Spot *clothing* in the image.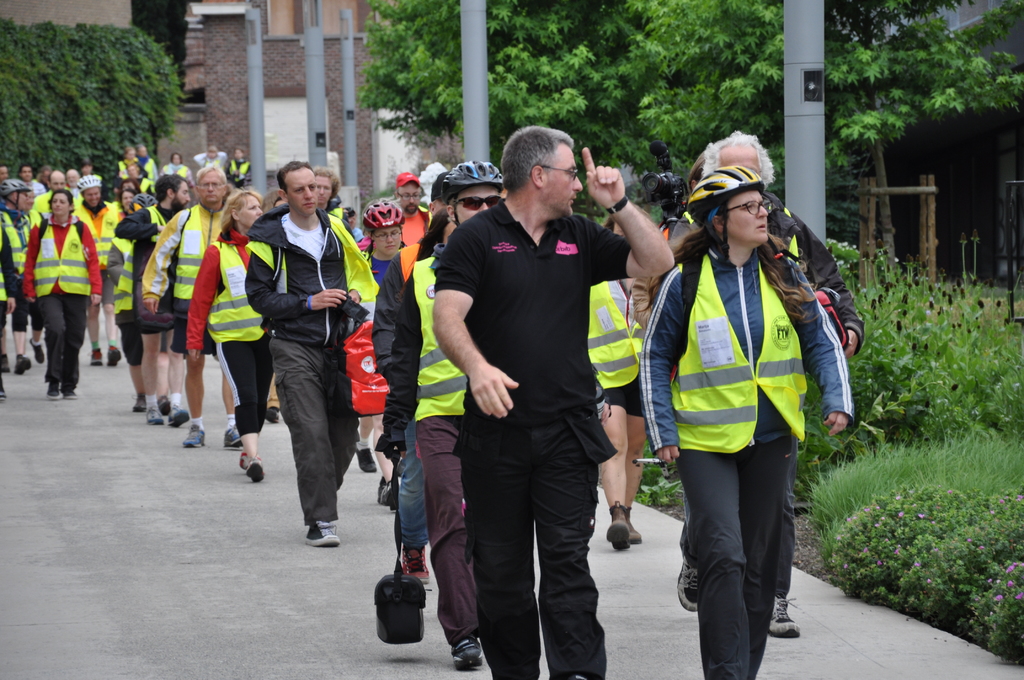
*clothing* found at bbox(431, 140, 641, 627).
